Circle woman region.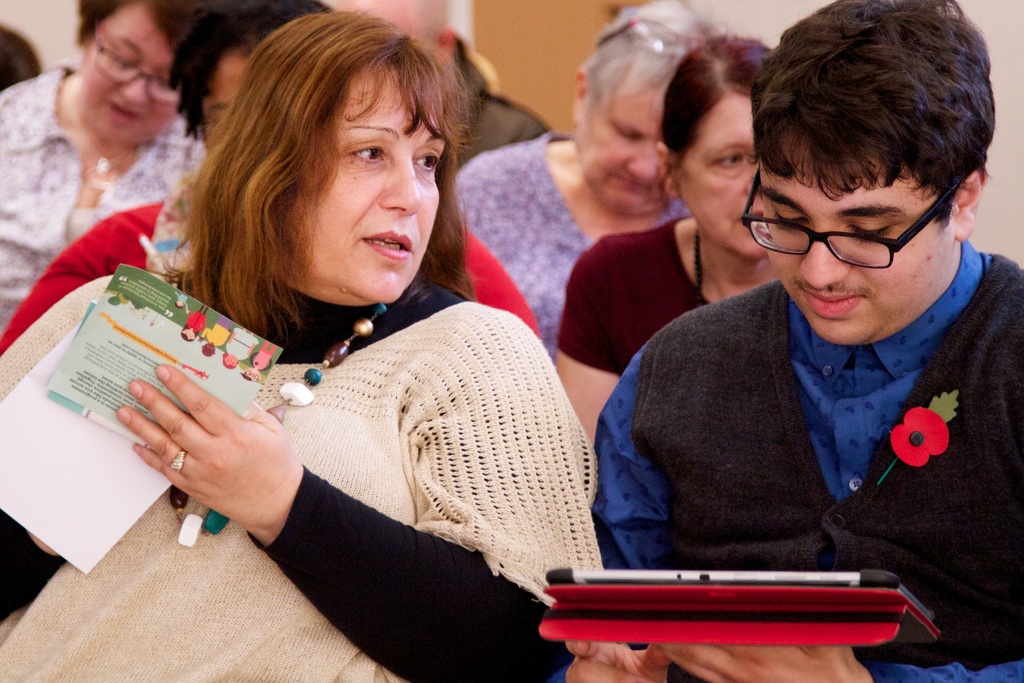
Region: 0, 10, 596, 682.
